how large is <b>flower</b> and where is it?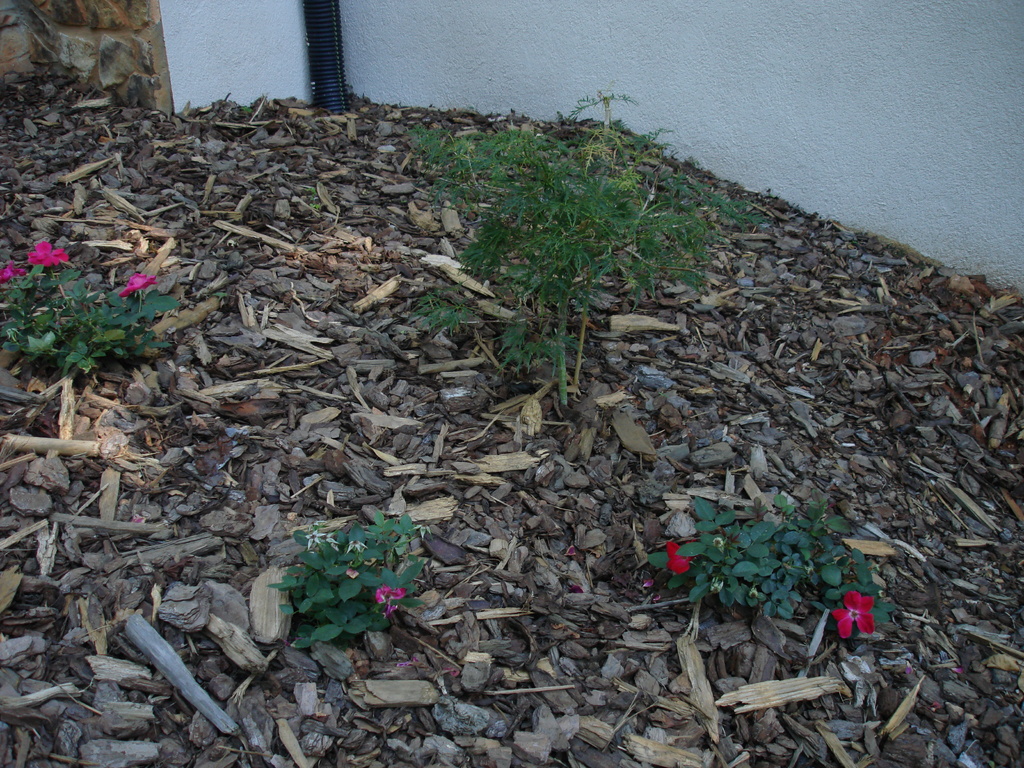
Bounding box: 371 583 404 619.
